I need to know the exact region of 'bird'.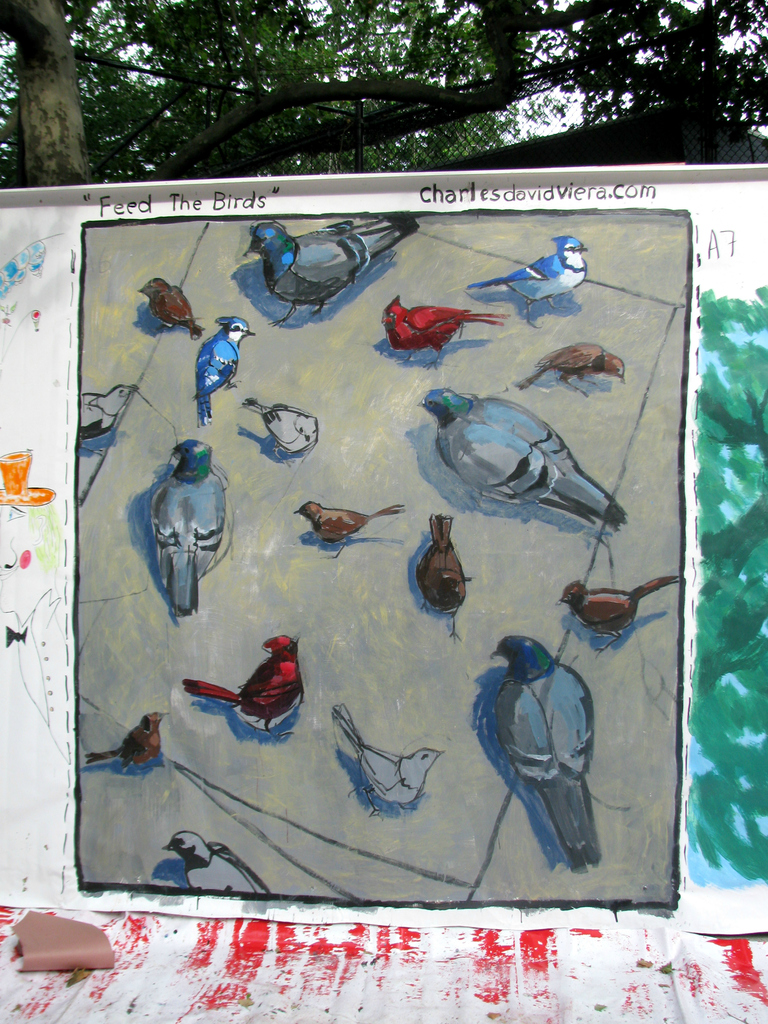
Region: (x1=292, y1=500, x2=408, y2=556).
